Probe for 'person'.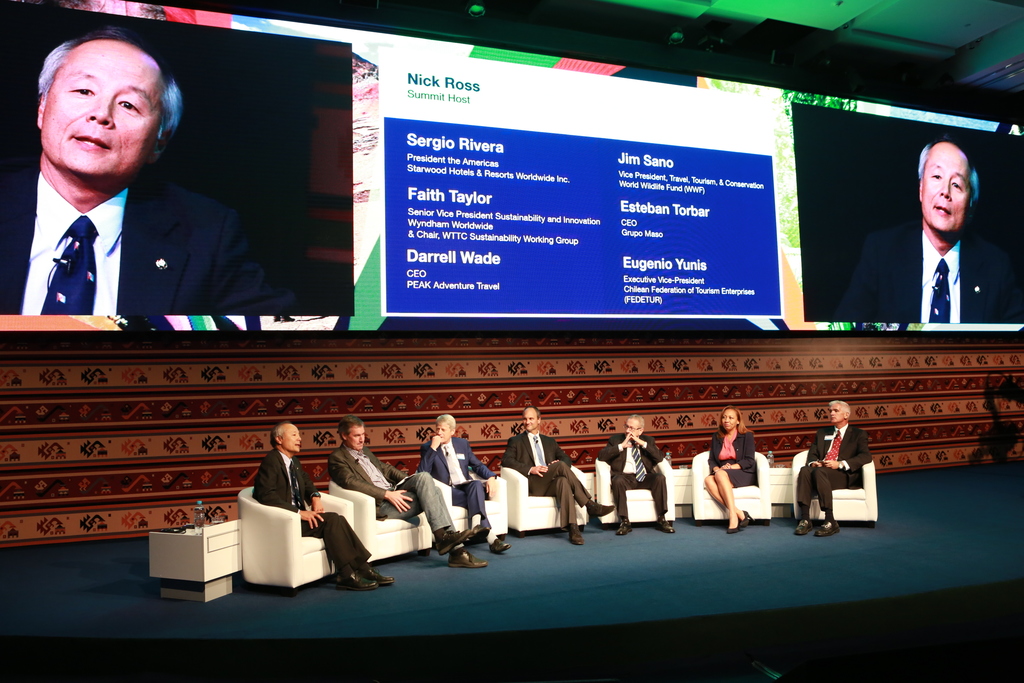
Probe result: bbox=[596, 414, 679, 531].
